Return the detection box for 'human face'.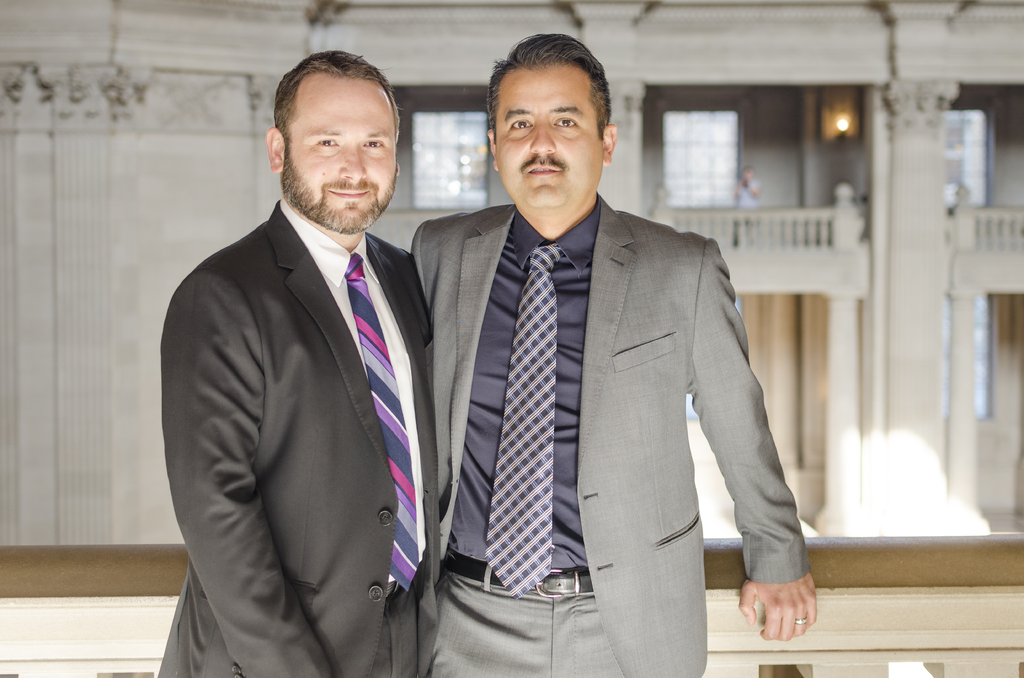
<region>497, 65, 609, 213</region>.
